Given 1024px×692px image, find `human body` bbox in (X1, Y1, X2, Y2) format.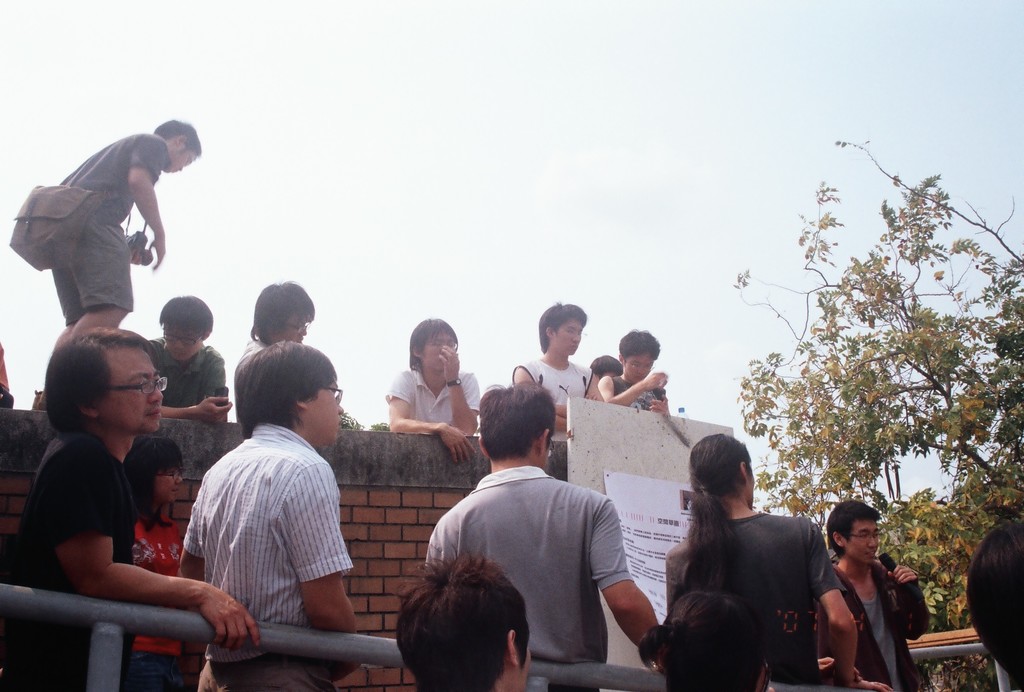
(25, 304, 196, 659).
